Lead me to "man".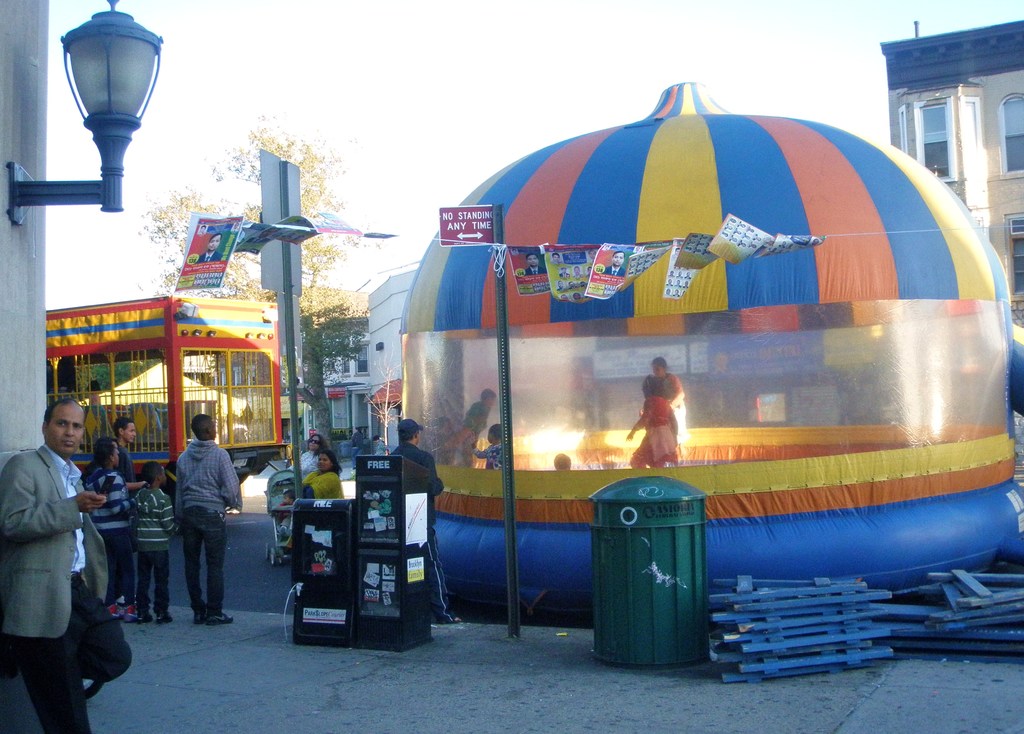
Lead to 1 400 133 733.
